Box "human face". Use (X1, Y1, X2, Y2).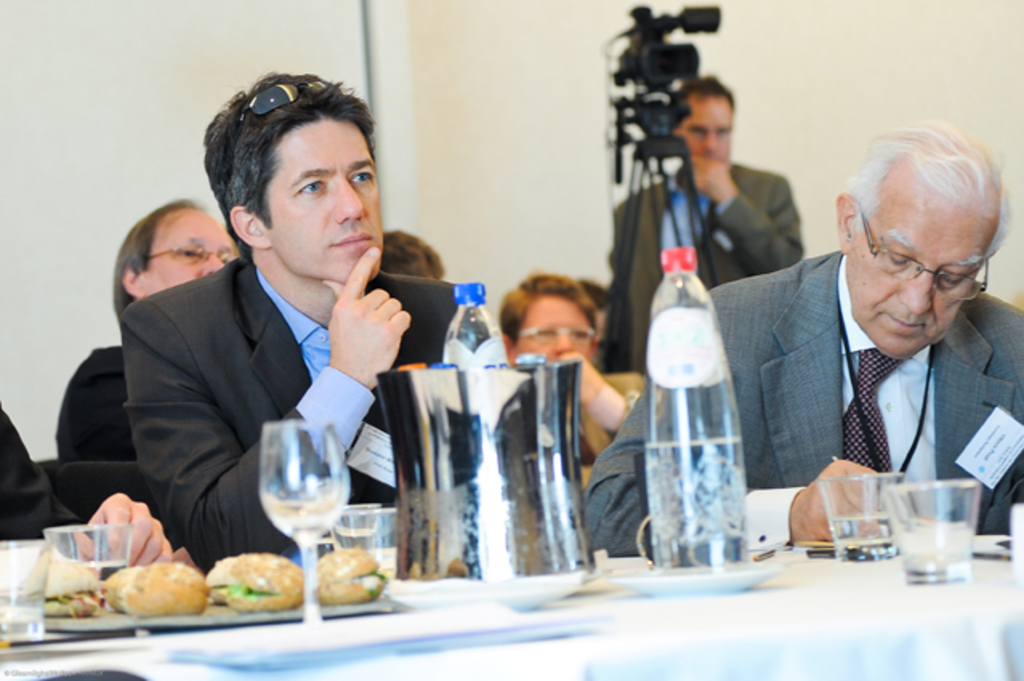
(147, 205, 242, 292).
